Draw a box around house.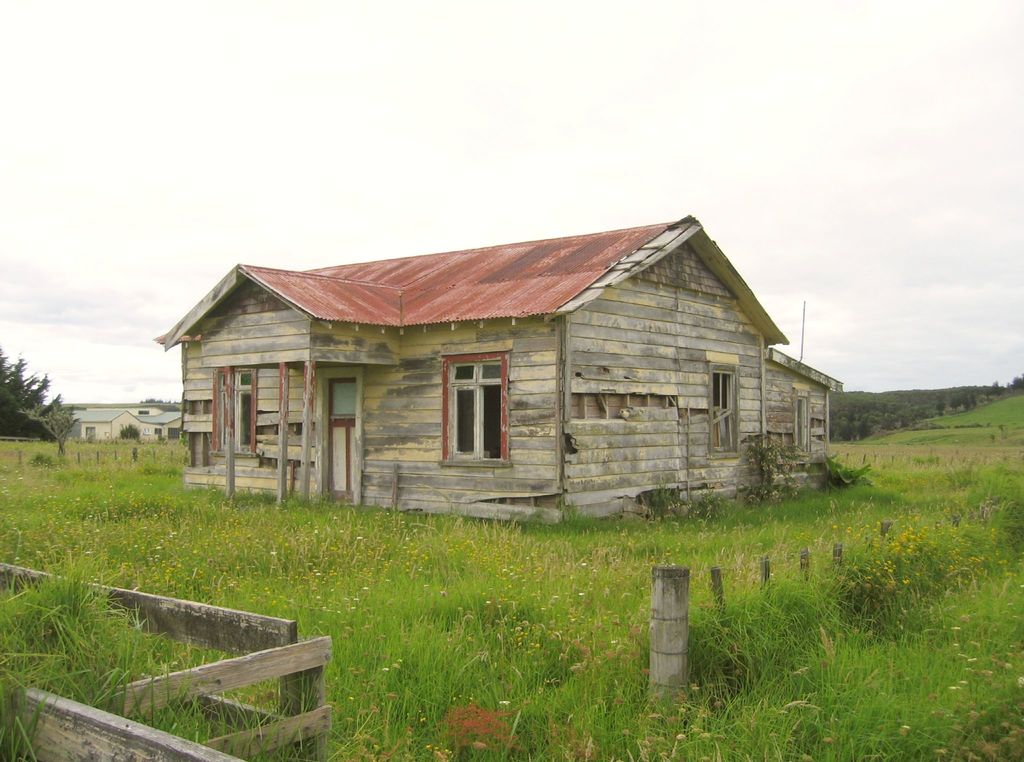
65:411:186:443.
